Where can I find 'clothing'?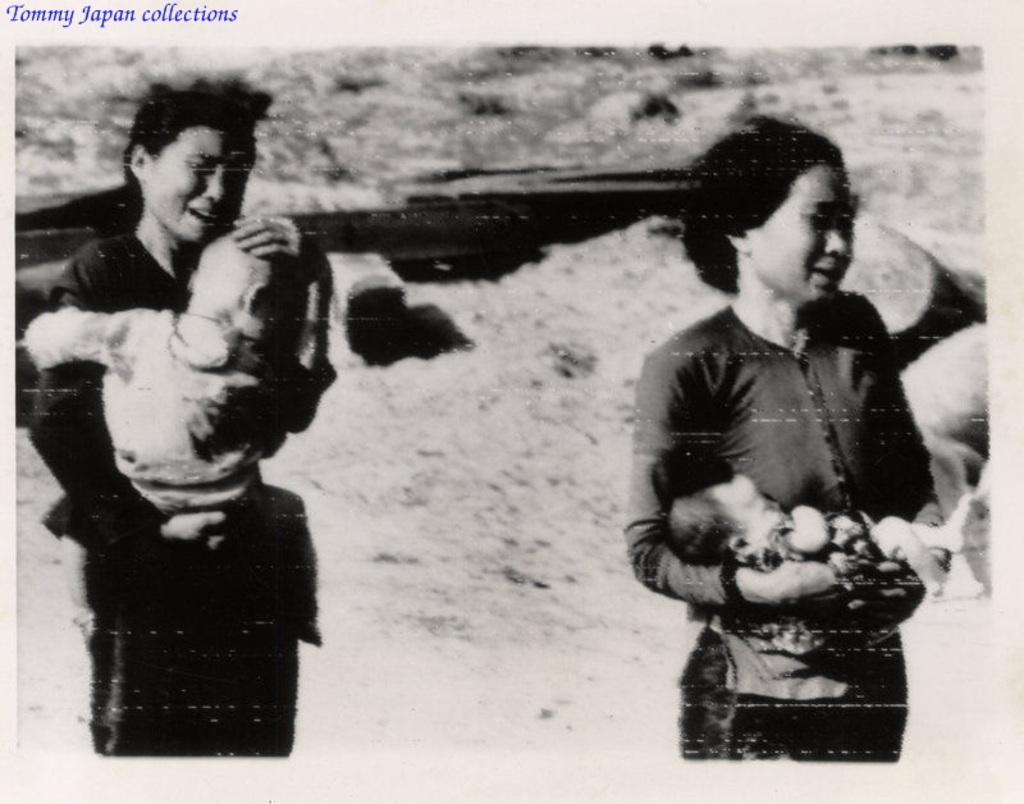
You can find it at 630/289/937/760.
